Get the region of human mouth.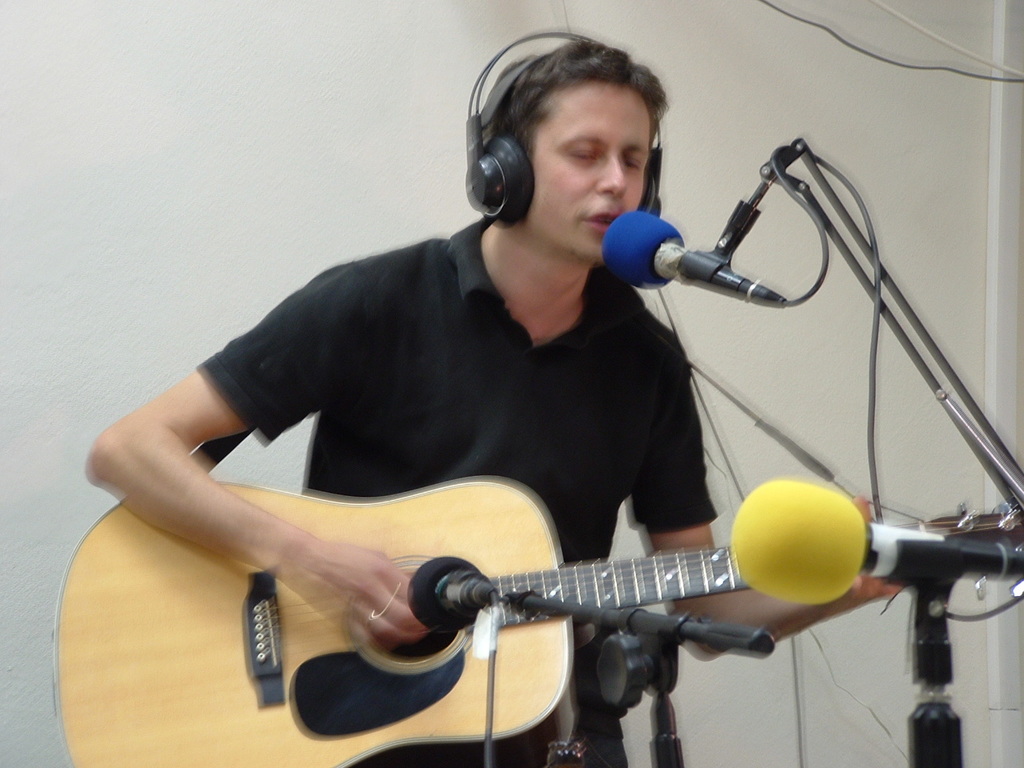
(591,214,622,235).
